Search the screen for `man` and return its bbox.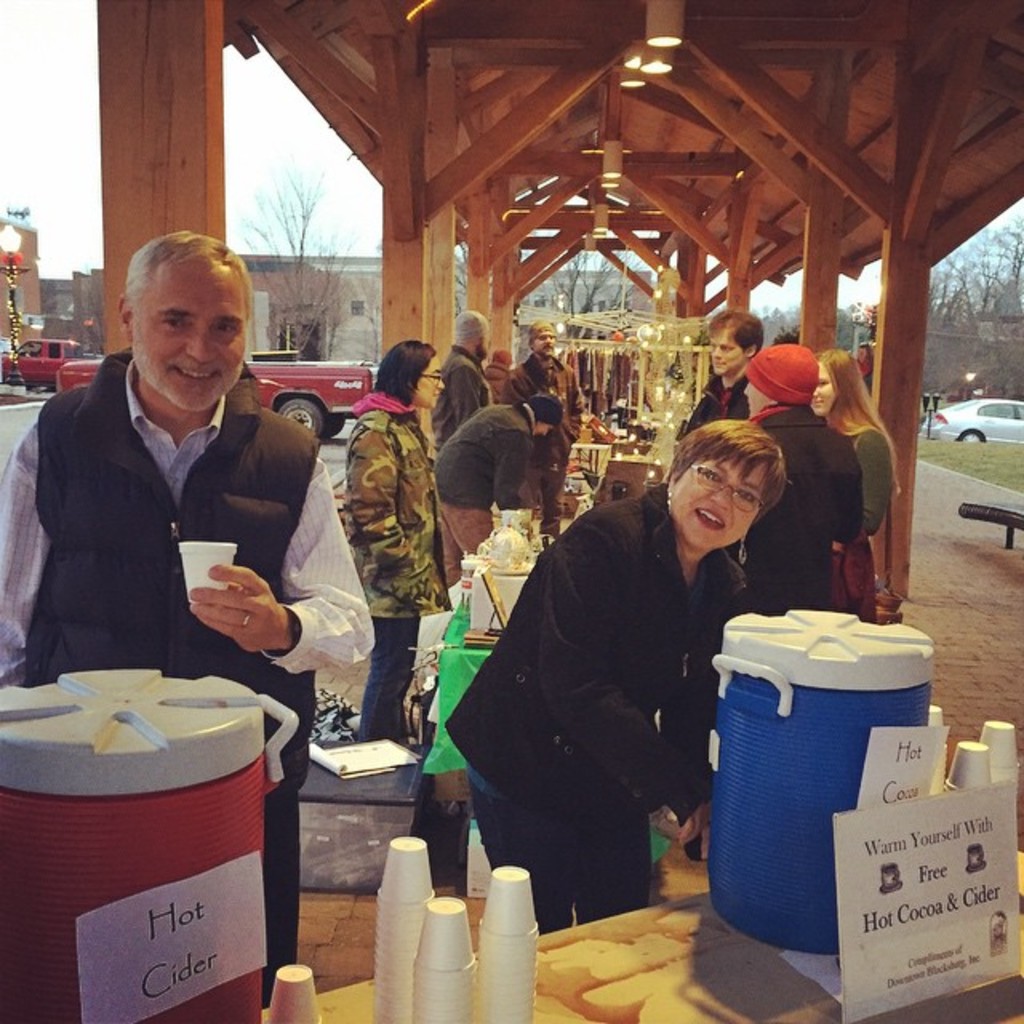
Found: bbox=(0, 226, 373, 1005).
